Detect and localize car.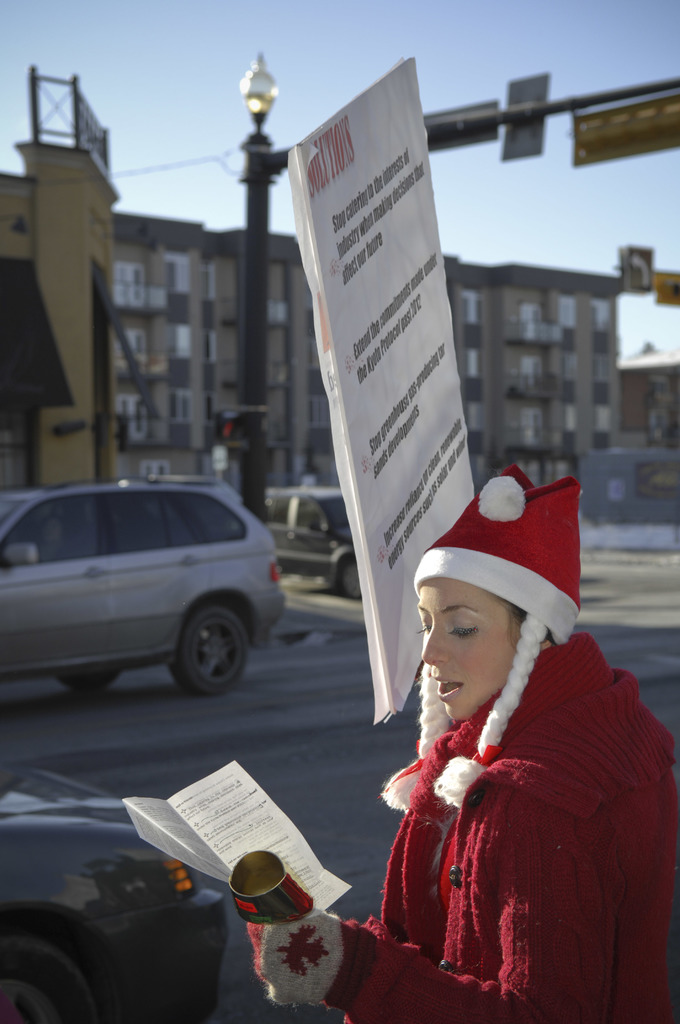
Localized at 268, 479, 360, 607.
